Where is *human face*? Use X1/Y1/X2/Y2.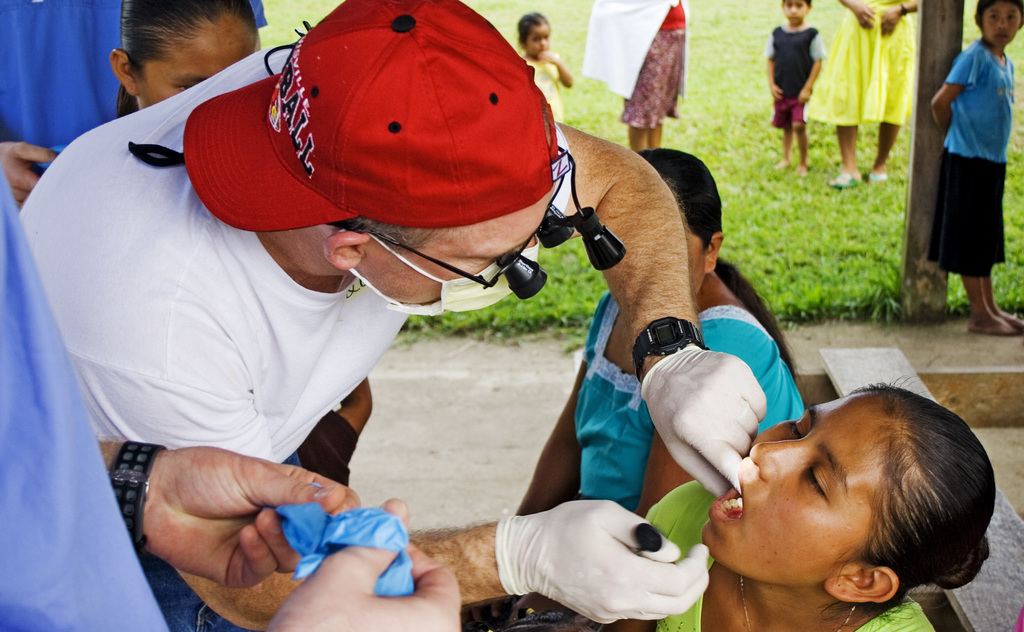
696/392/909/578.
